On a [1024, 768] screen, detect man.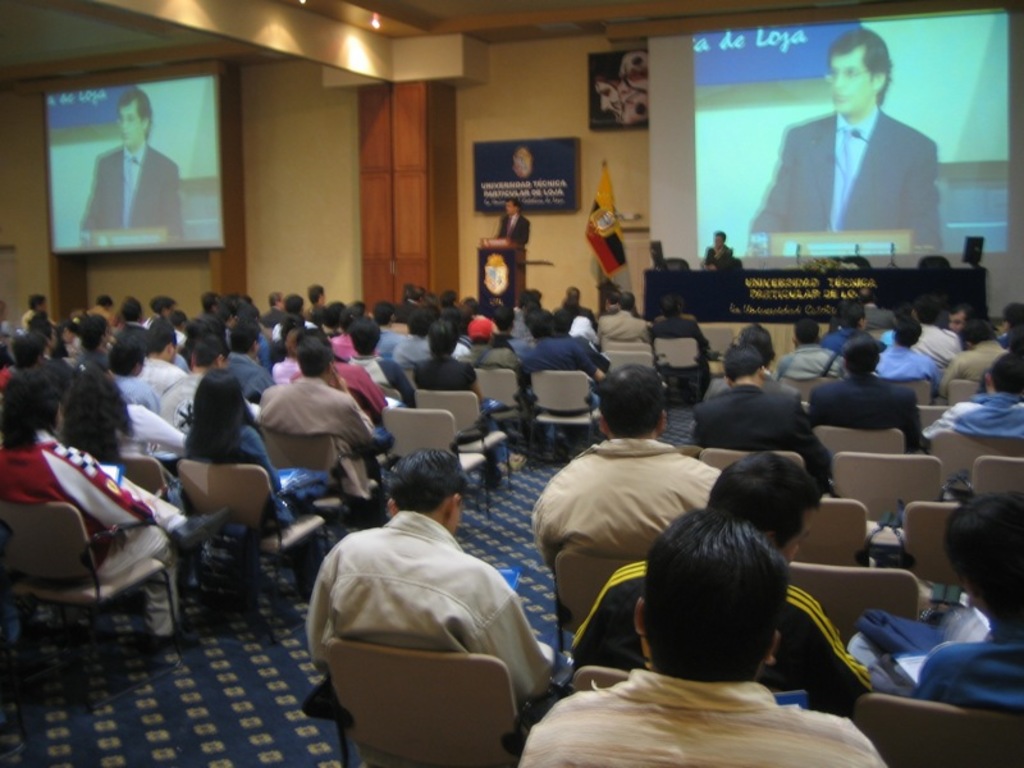
detection(928, 356, 1023, 434).
